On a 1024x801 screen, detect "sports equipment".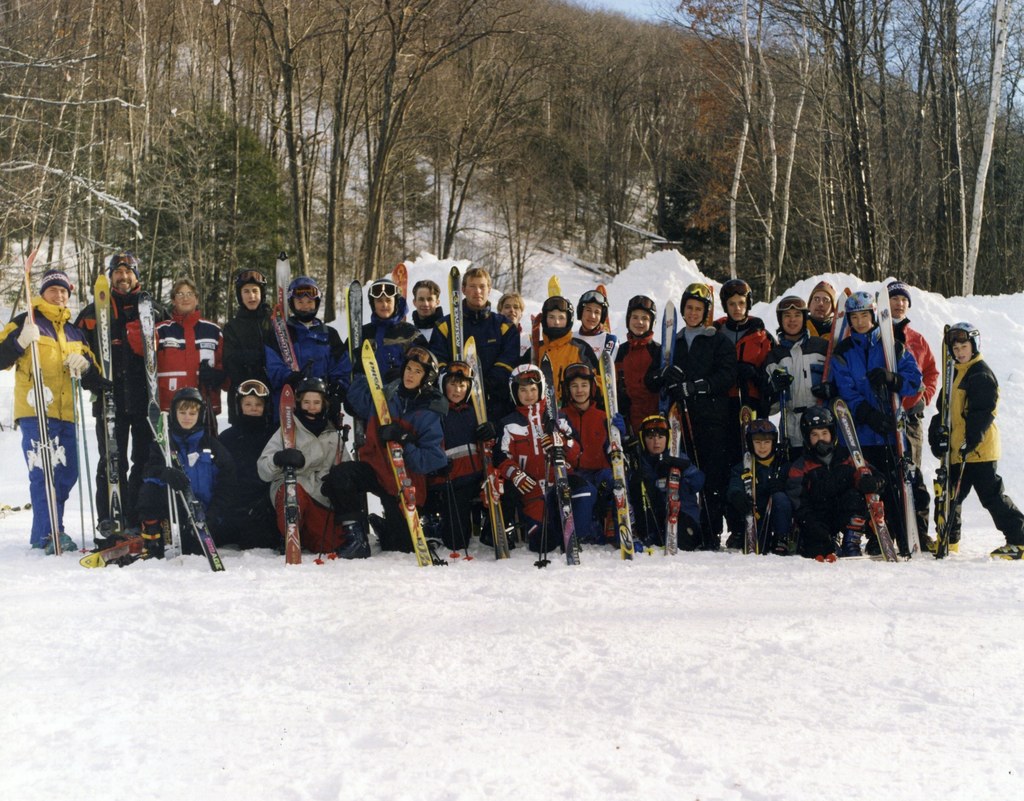
bbox=(279, 383, 303, 566).
